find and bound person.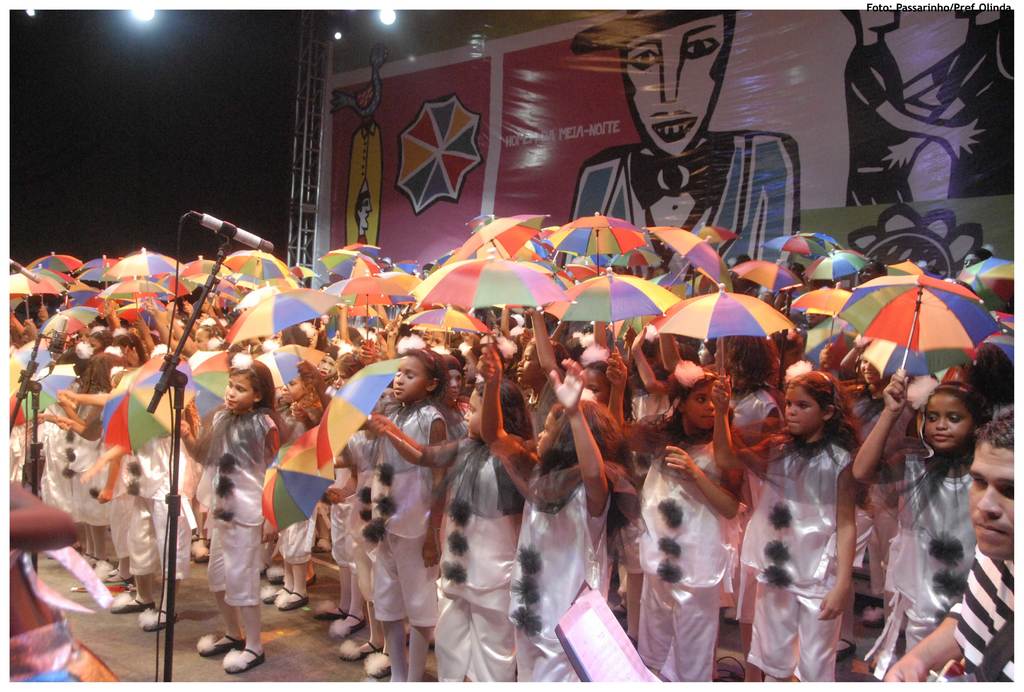
Bound: locate(834, 10, 981, 212).
